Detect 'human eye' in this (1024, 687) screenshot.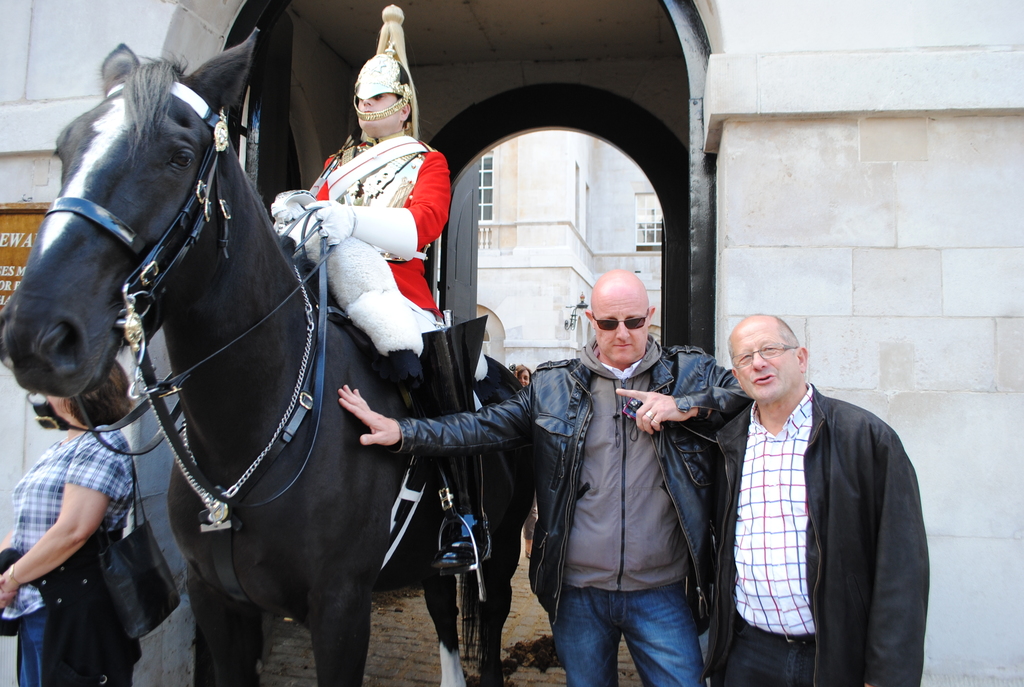
Detection: box=[377, 93, 386, 99].
